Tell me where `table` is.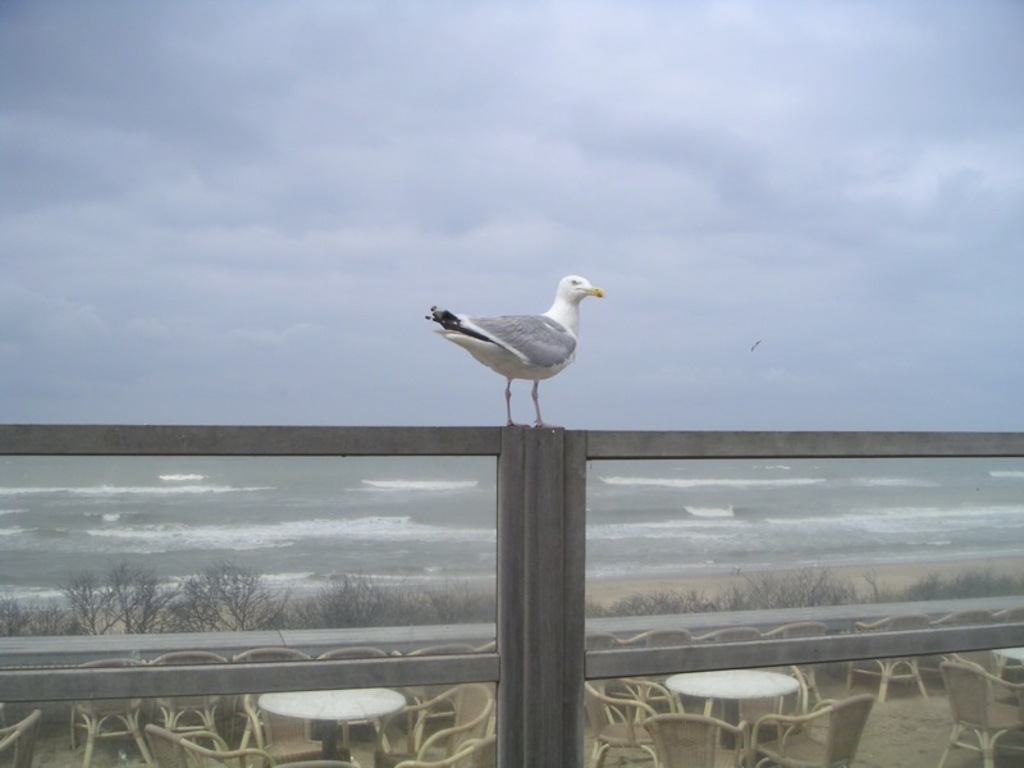
`table` is at <box>996,652,1023,664</box>.
